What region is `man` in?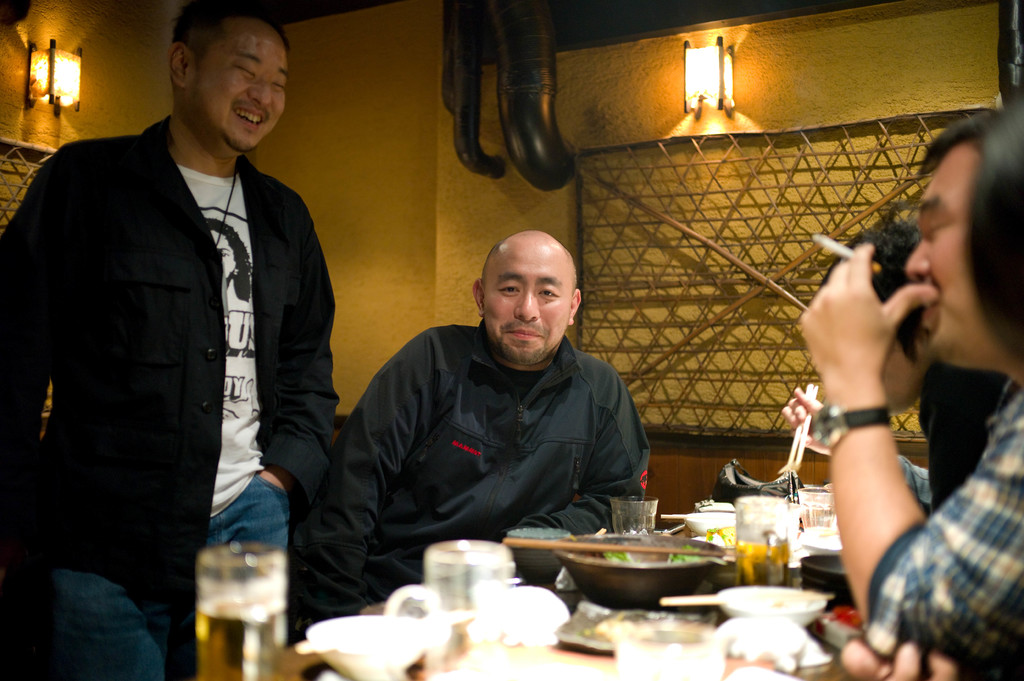
bbox=(28, 0, 344, 649).
